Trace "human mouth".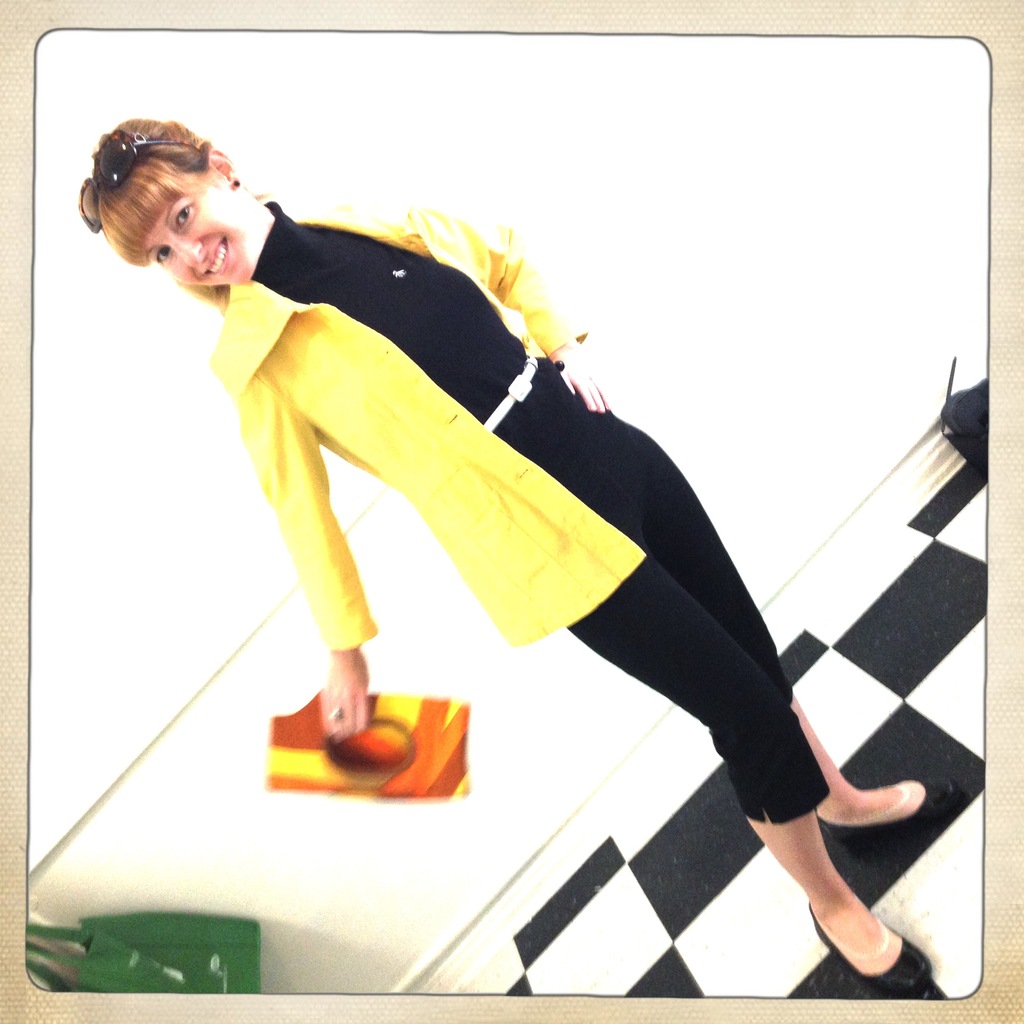
Traced to 202,230,228,275.
